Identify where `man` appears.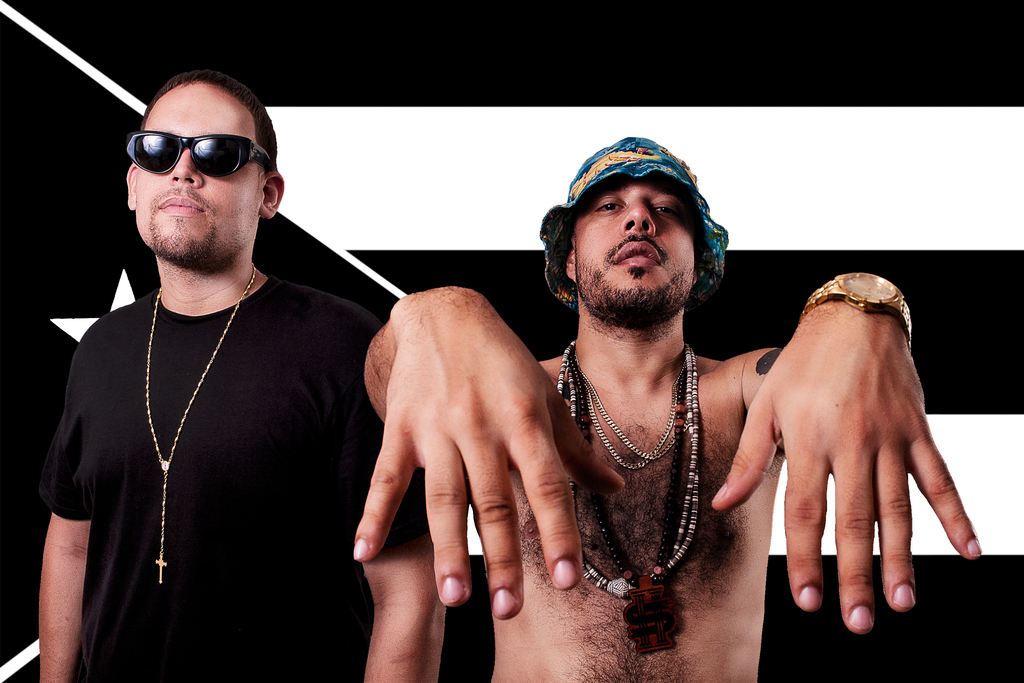
Appears at l=13, t=29, r=408, b=682.
